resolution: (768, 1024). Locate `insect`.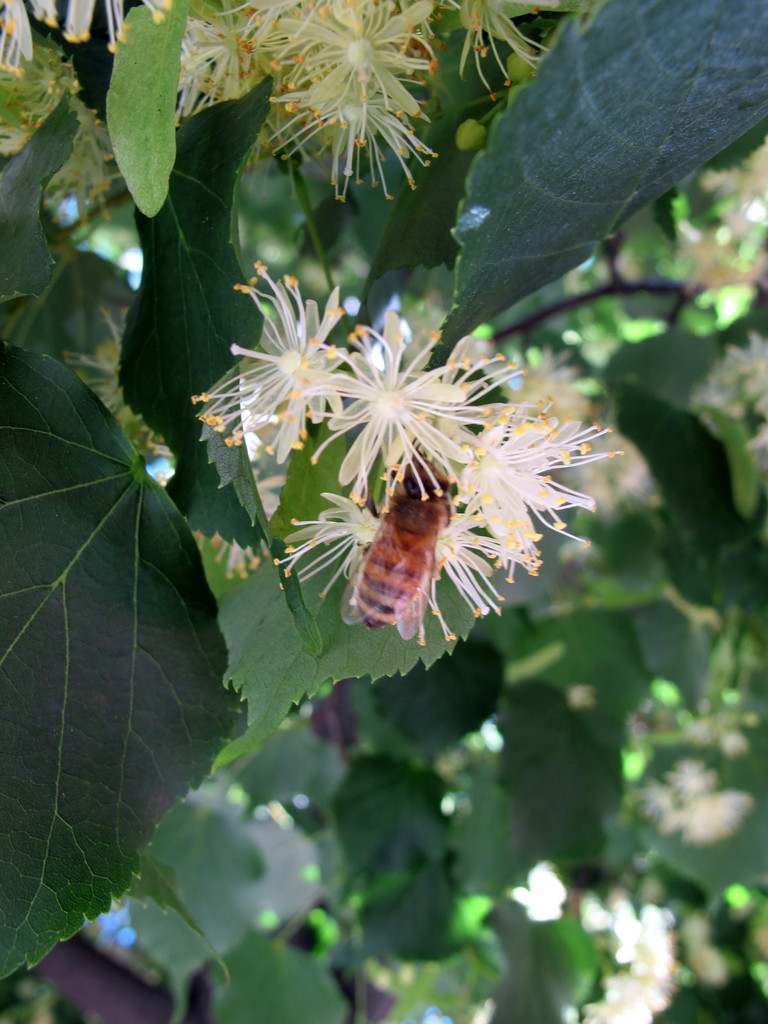
bbox=[340, 452, 454, 641].
